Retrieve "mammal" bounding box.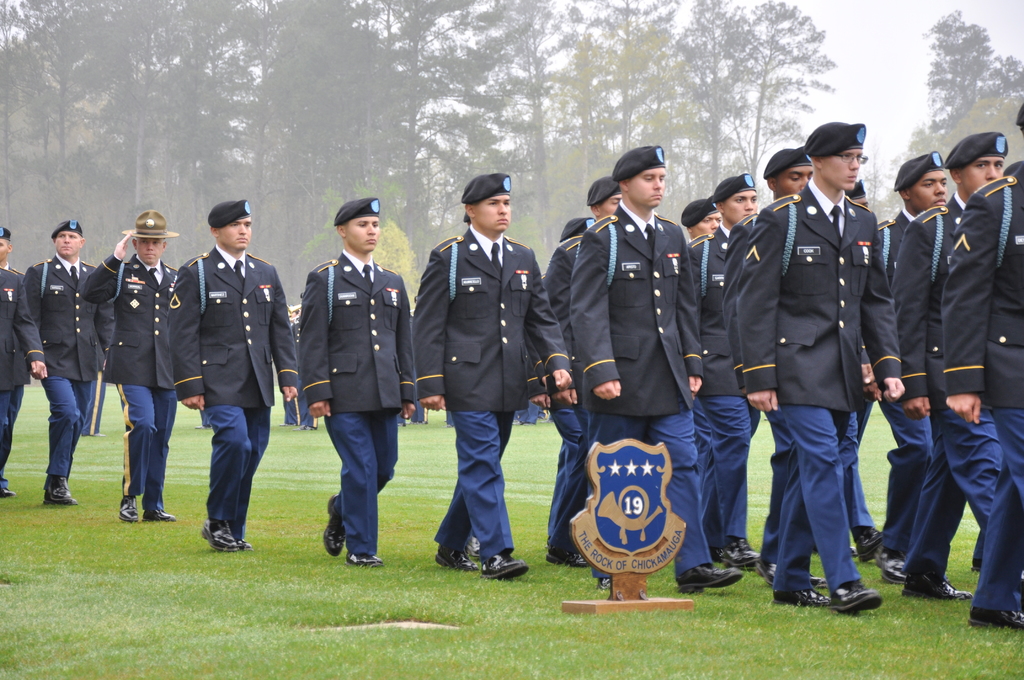
Bounding box: pyautogui.locateOnScreen(889, 127, 1009, 592).
